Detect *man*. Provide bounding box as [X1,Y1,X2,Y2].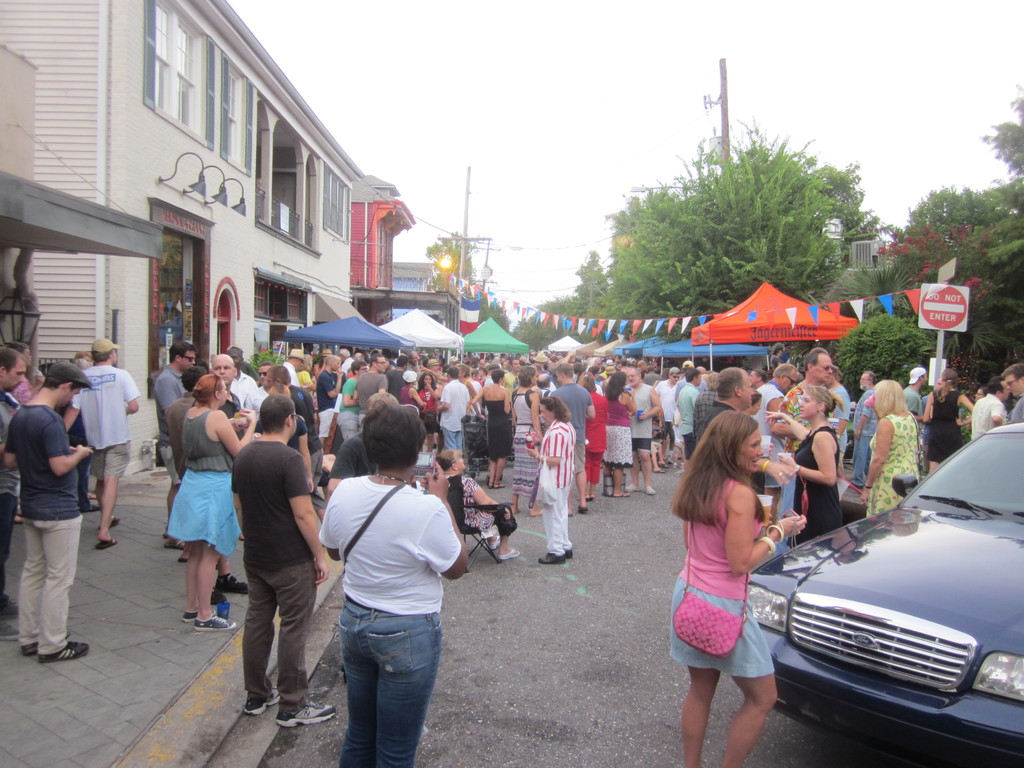
[211,388,319,742].
